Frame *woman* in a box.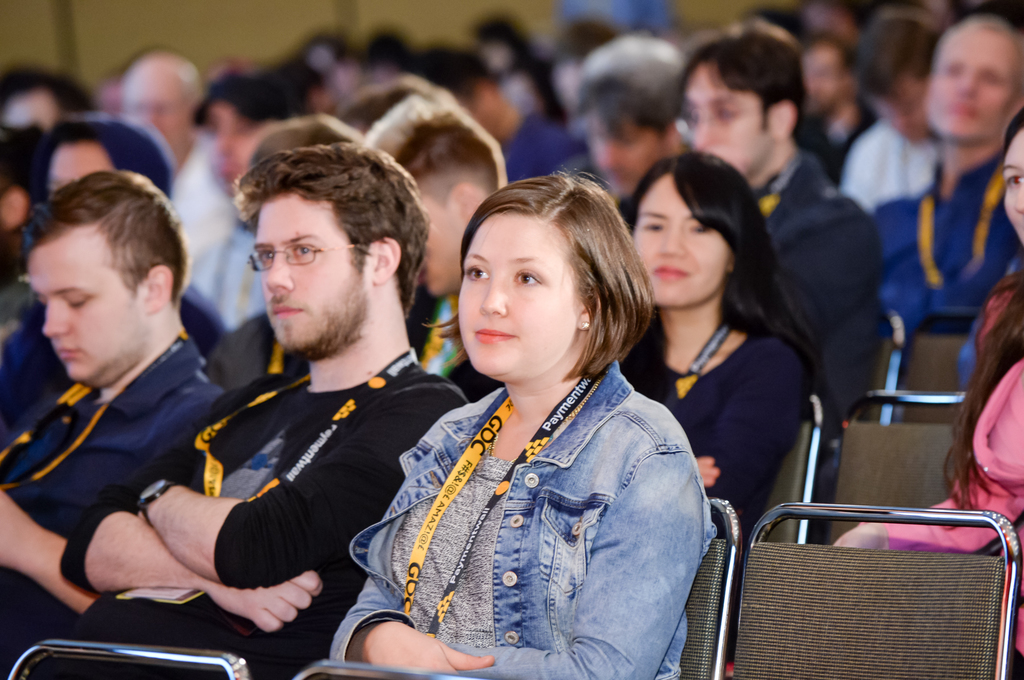
x1=601 y1=144 x2=819 y2=544.
